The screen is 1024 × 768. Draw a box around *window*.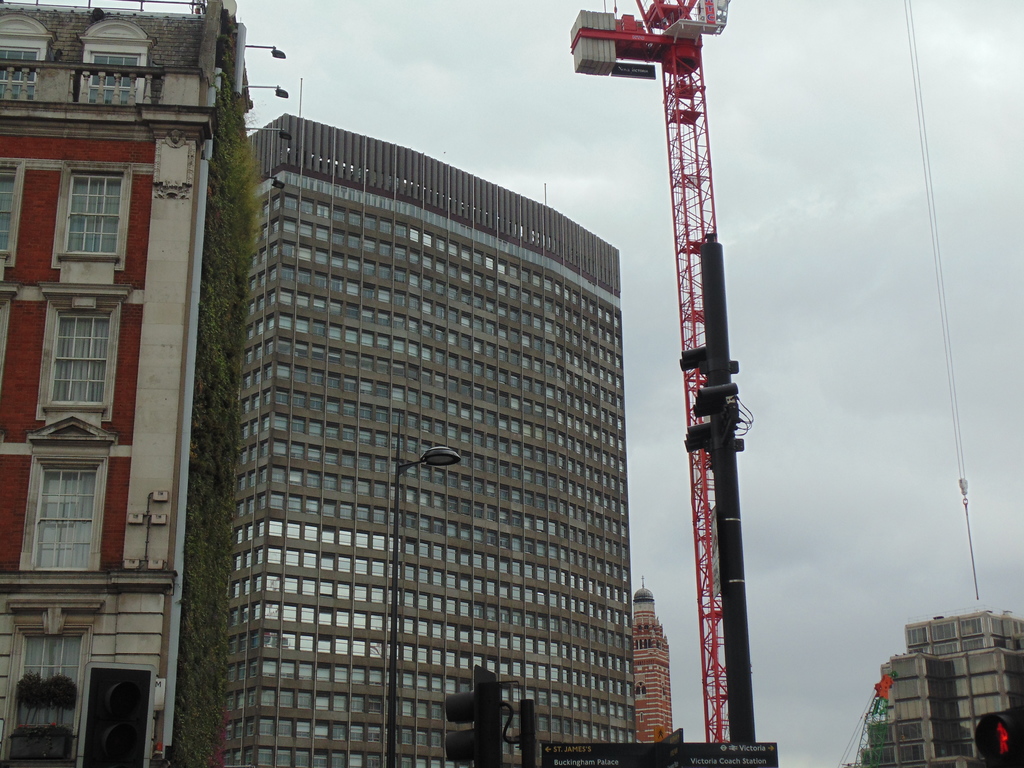
{"left": 900, "top": 744, "right": 925, "bottom": 759}.
